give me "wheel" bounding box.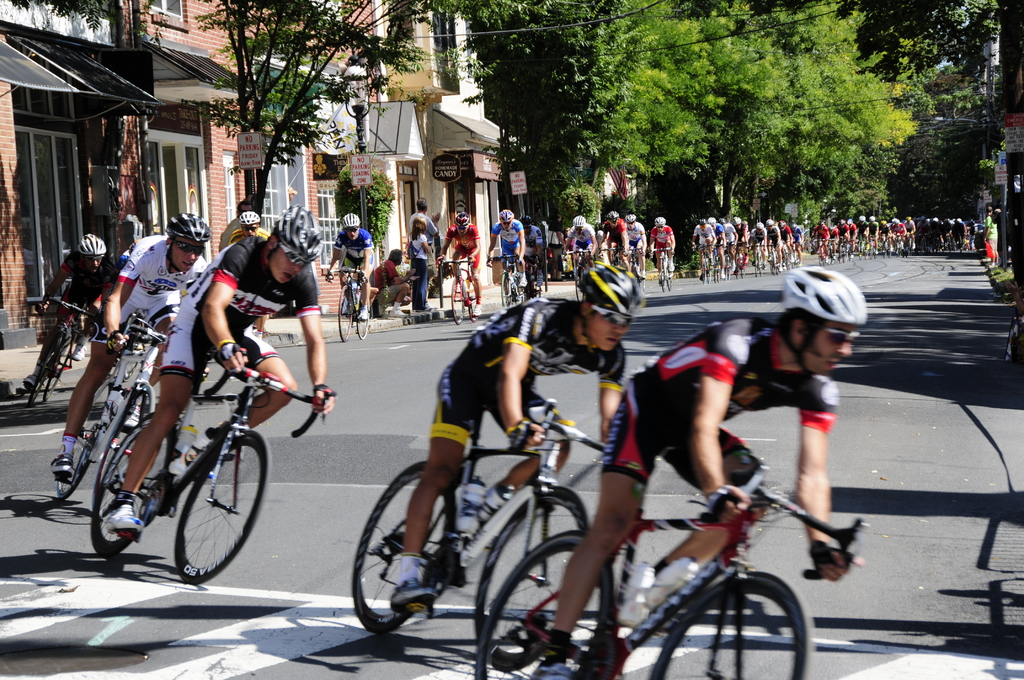
(659, 259, 666, 289).
